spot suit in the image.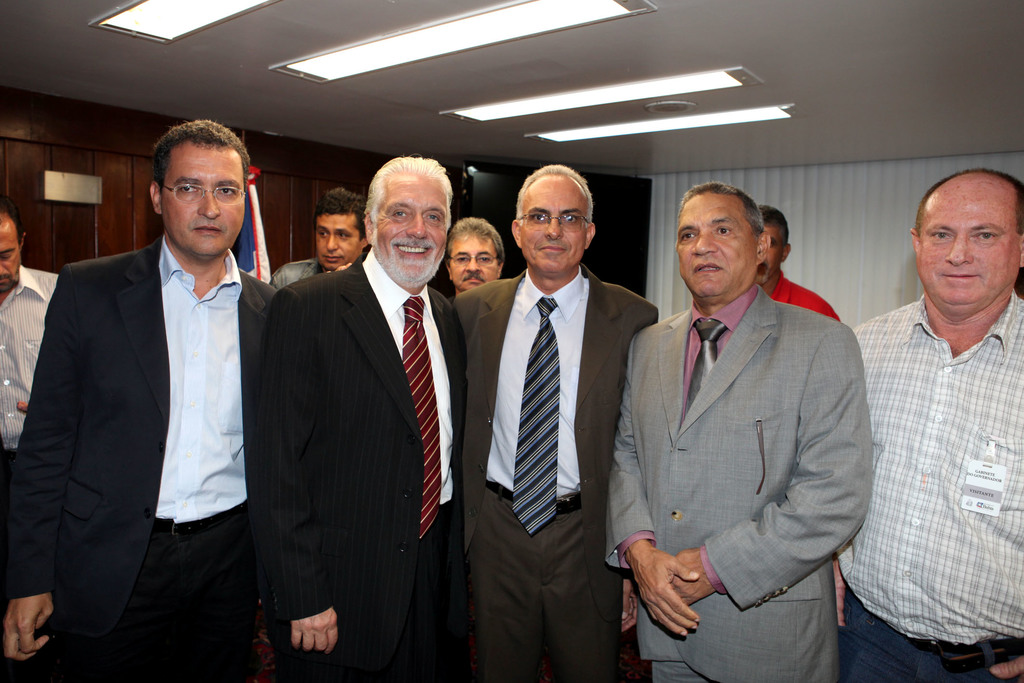
suit found at bbox(257, 249, 465, 682).
